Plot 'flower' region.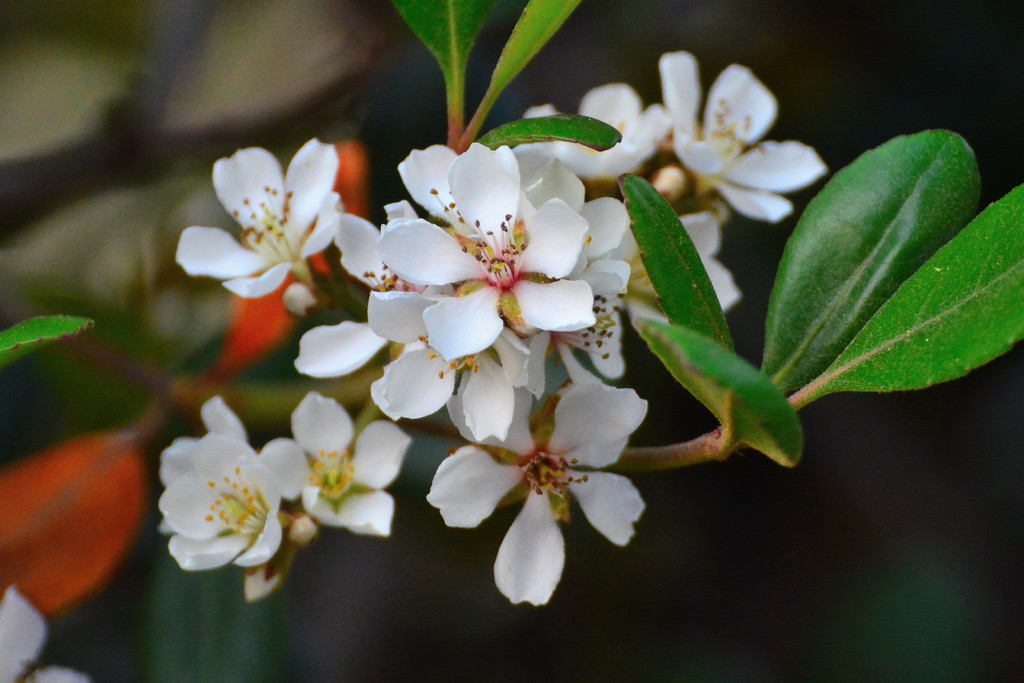
Plotted at <bbox>255, 393, 411, 532</bbox>.
